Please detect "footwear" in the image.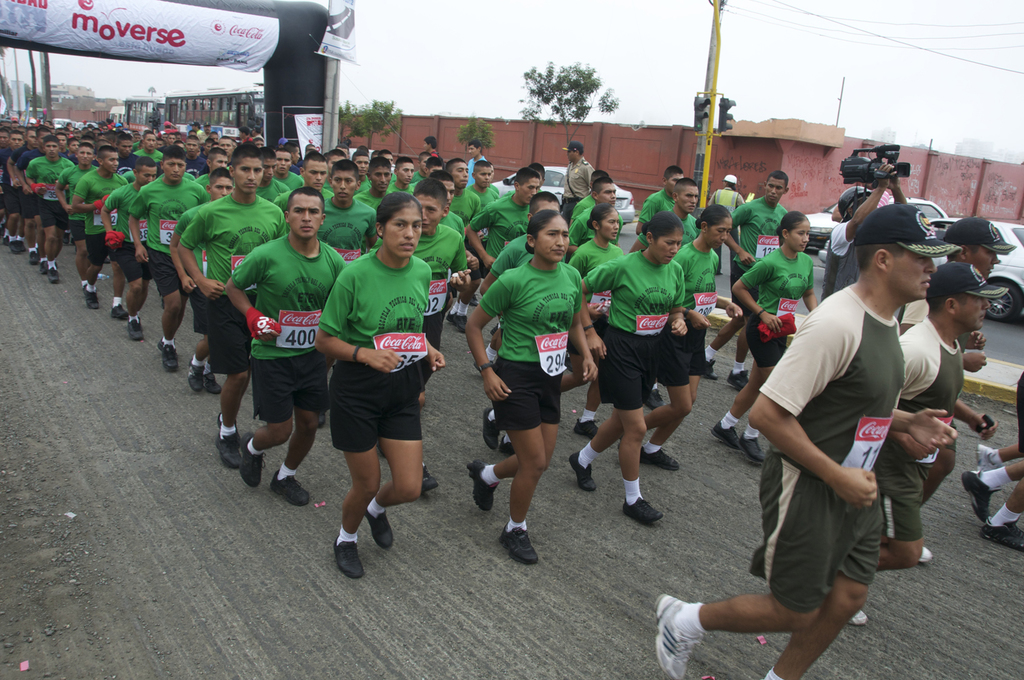
left=188, top=352, right=213, bottom=393.
